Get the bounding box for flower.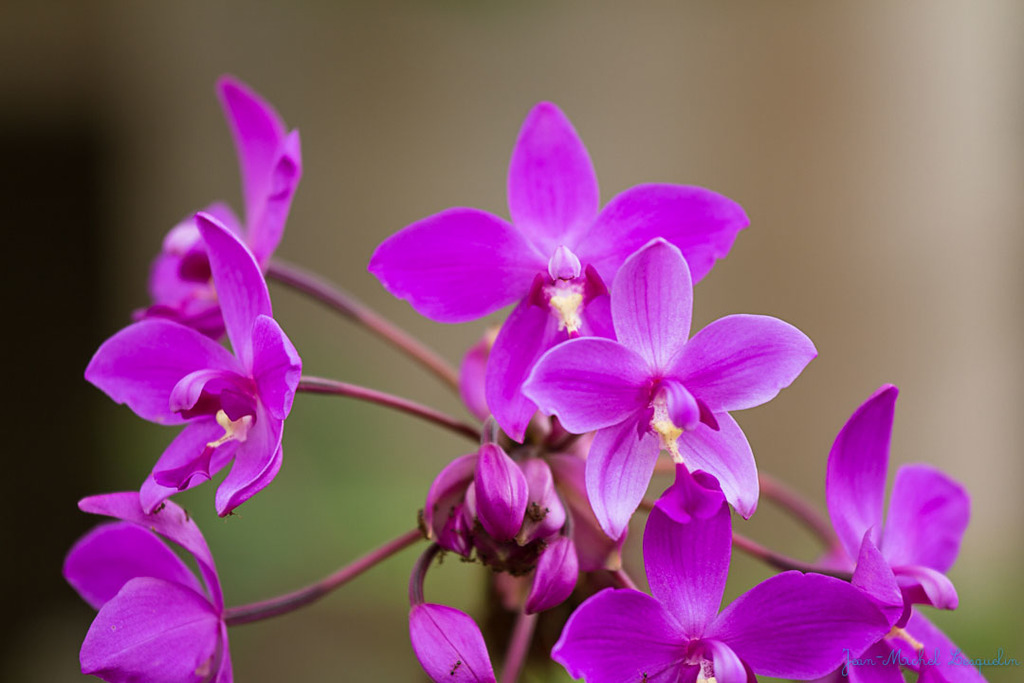
bbox=(407, 601, 498, 682).
